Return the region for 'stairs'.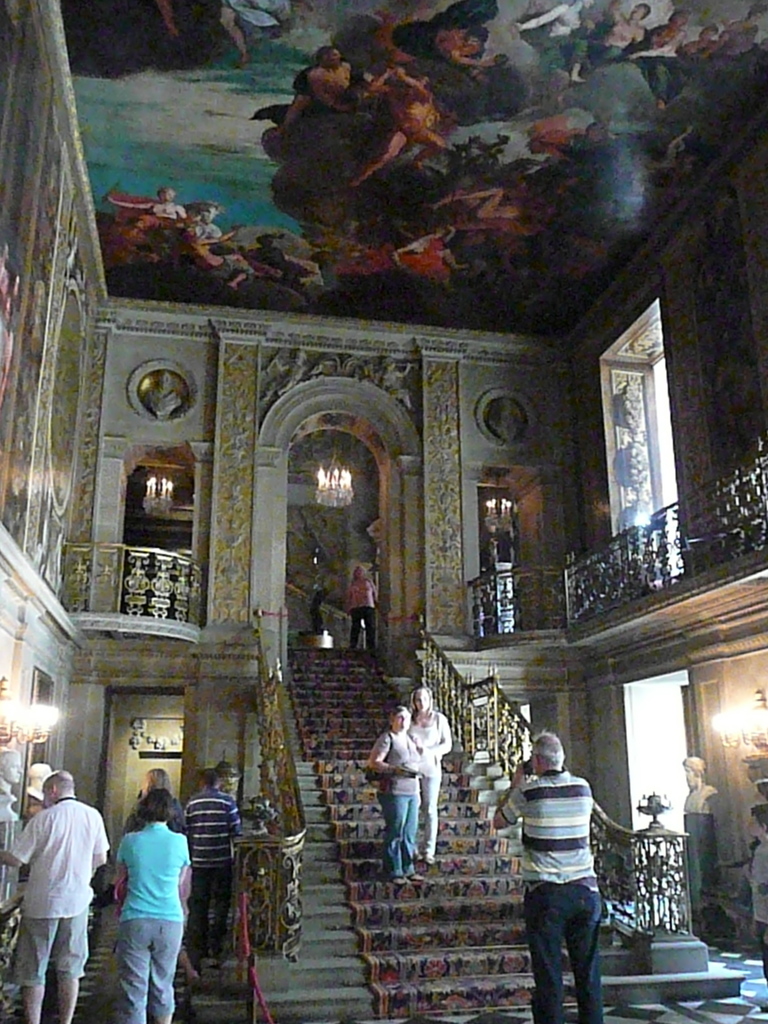
[192, 643, 742, 1022].
